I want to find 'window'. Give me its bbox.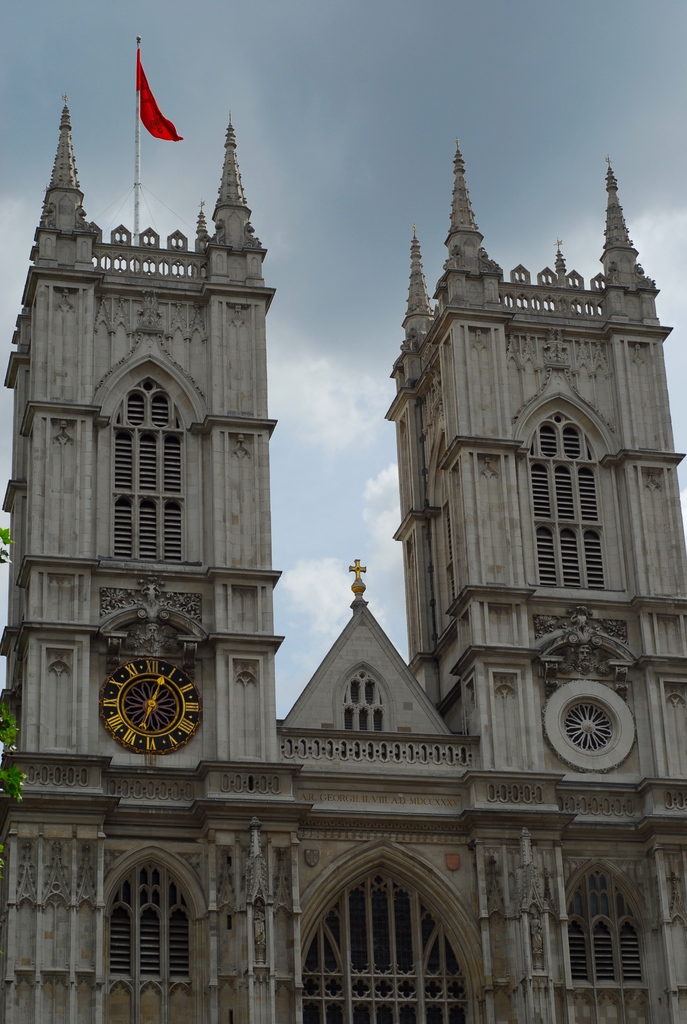
(x1=111, y1=384, x2=184, y2=568).
